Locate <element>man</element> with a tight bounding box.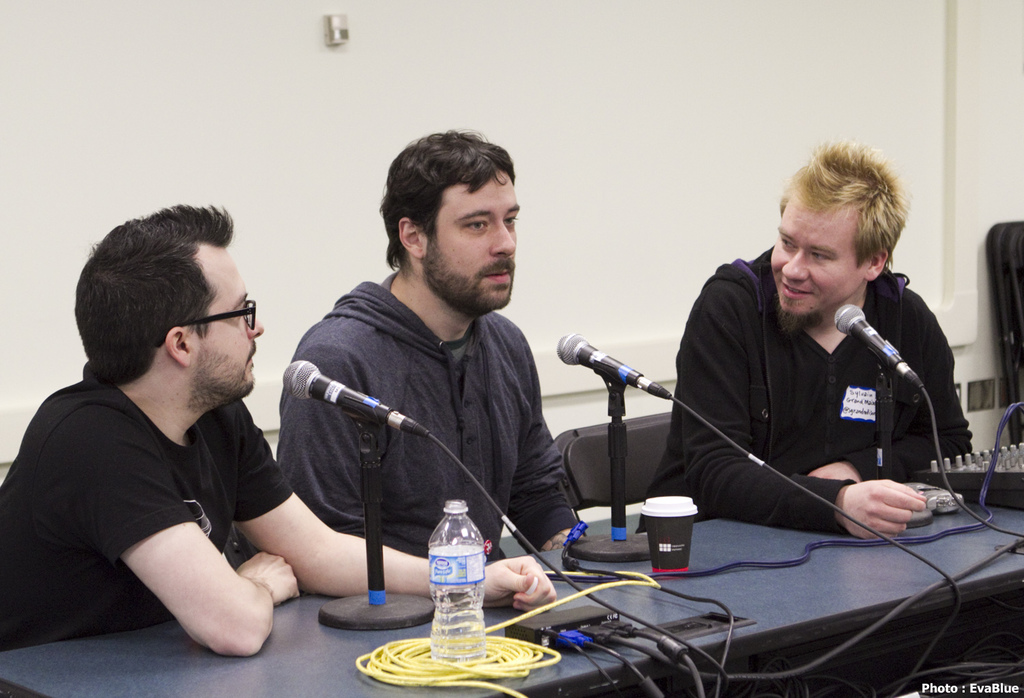
left=648, top=141, right=975, bottom=549.
